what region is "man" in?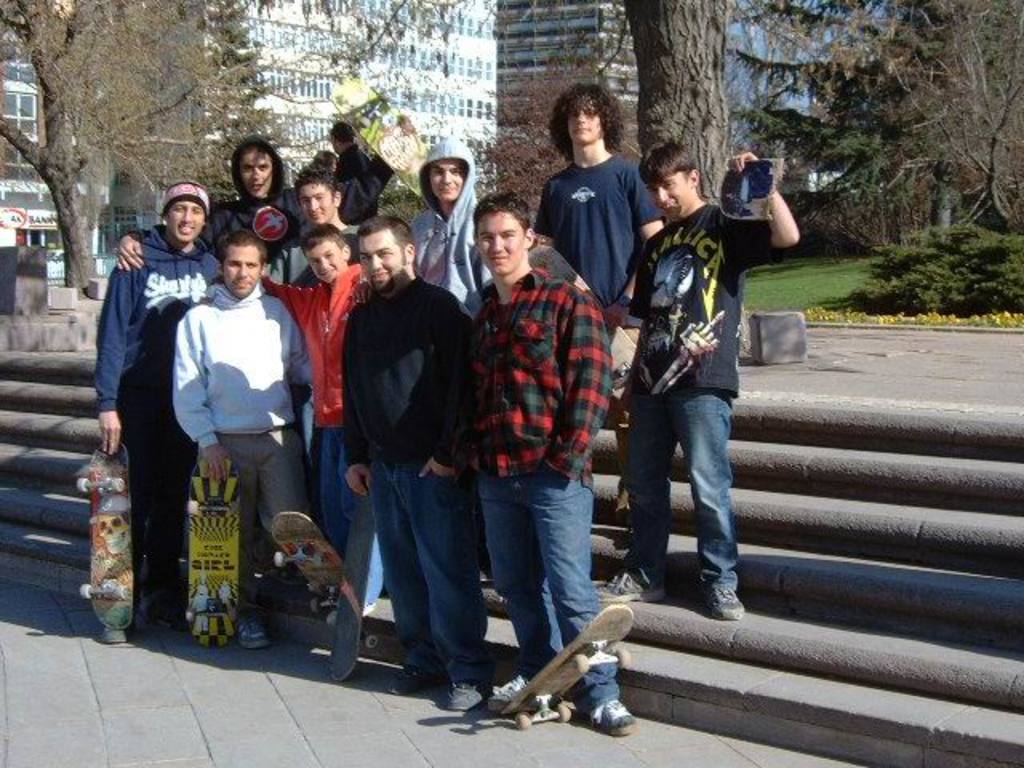
(416, 138, 493, 323).
